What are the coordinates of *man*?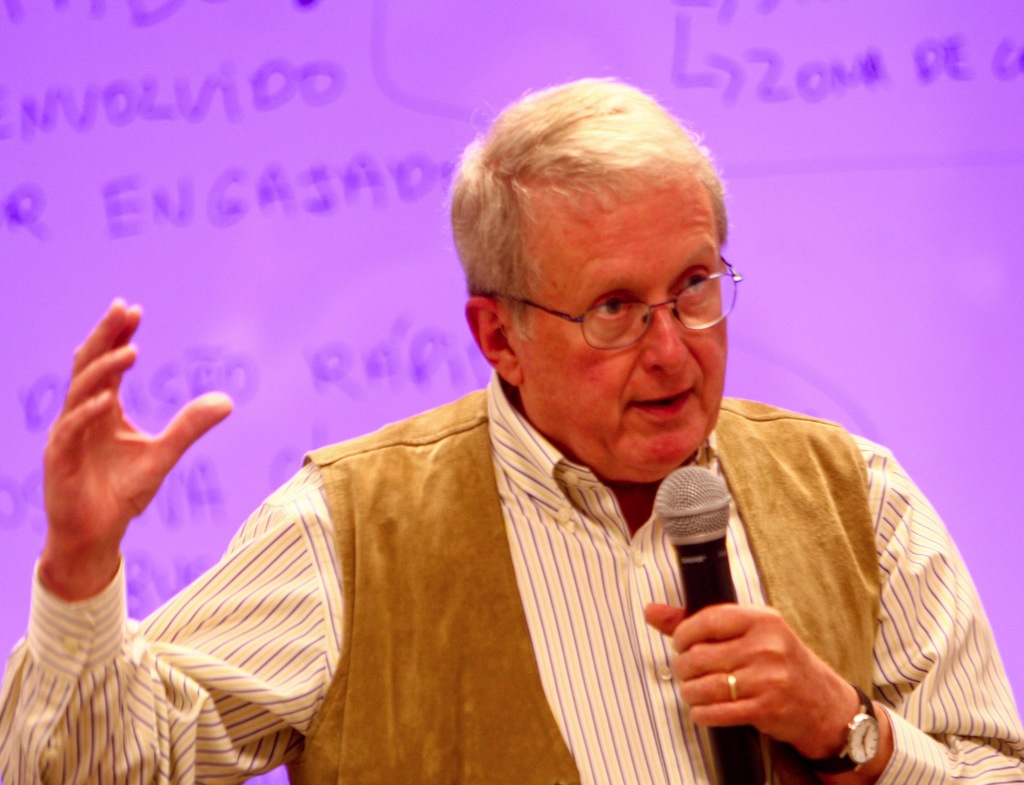
x1=95, y1=128, x2=998, y2=784.
